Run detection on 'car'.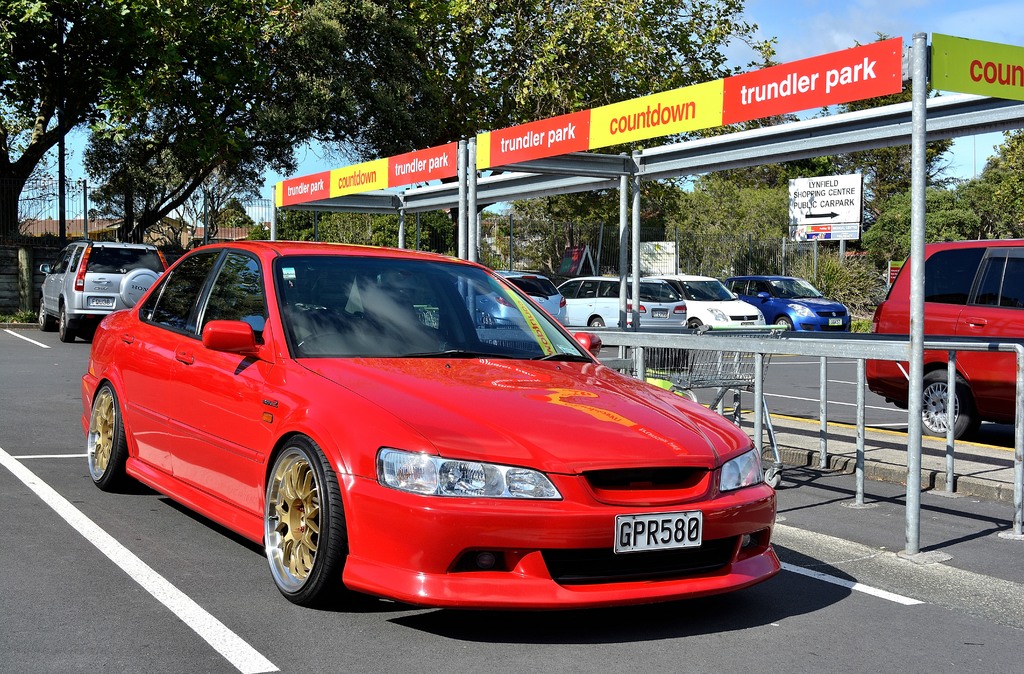
Result: 71, 235, 800, 621.
